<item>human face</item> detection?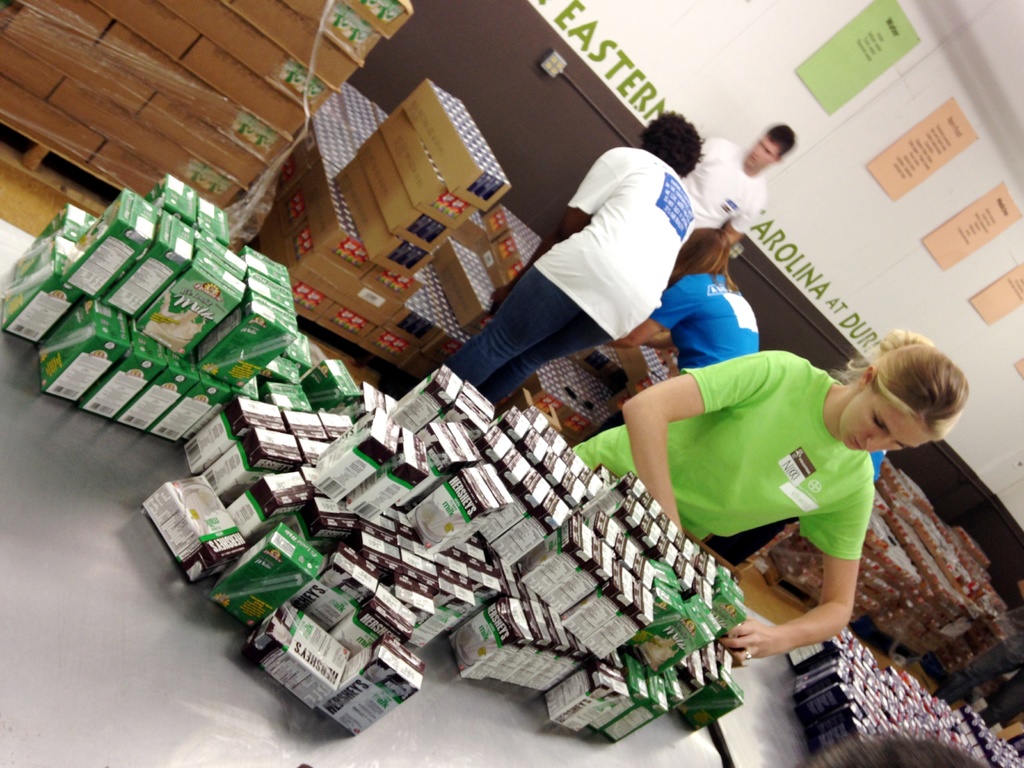
746,134,781,168
